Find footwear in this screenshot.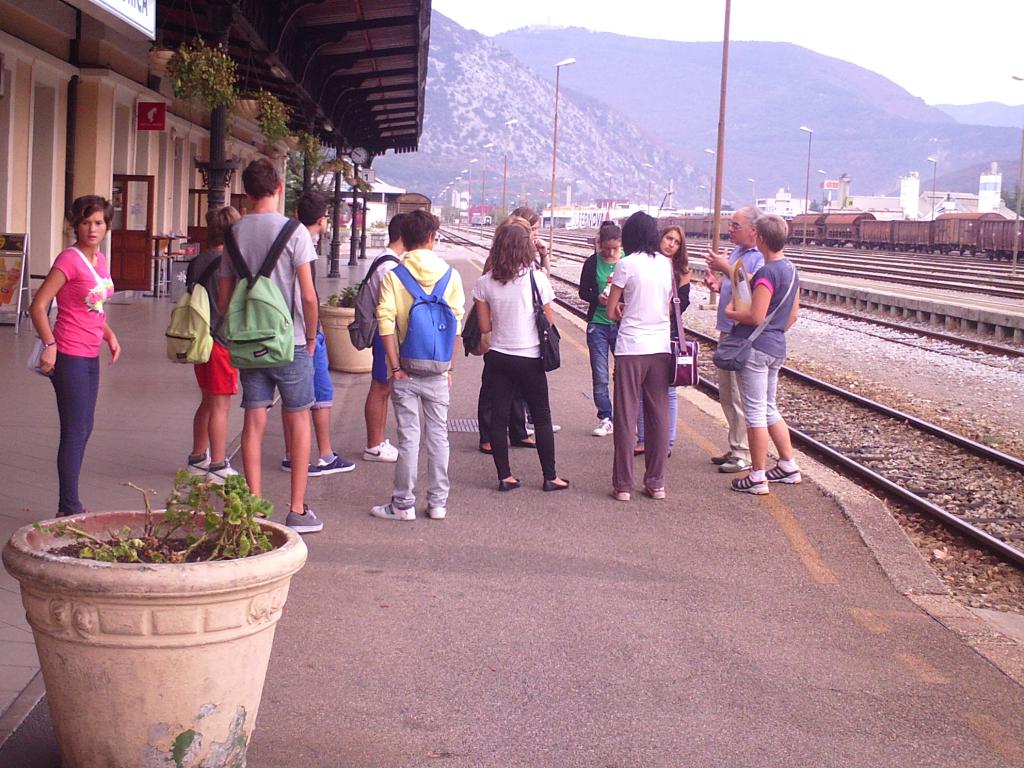
The bounding box for footwear is [610,490,636,507].
